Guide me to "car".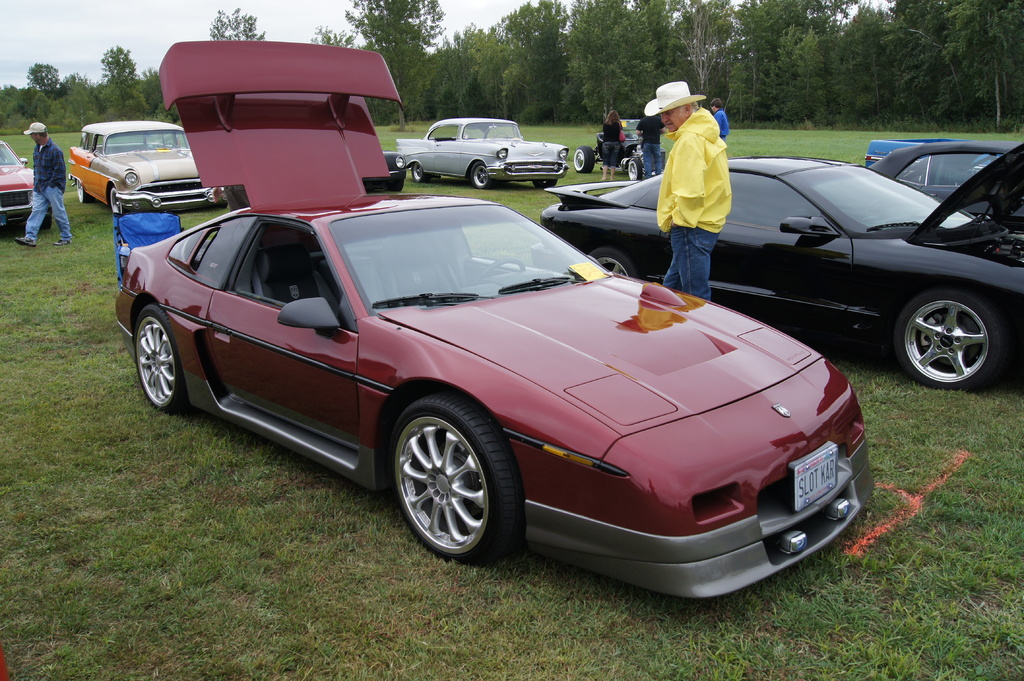
Guidance: (0, 138, 37, 237).
